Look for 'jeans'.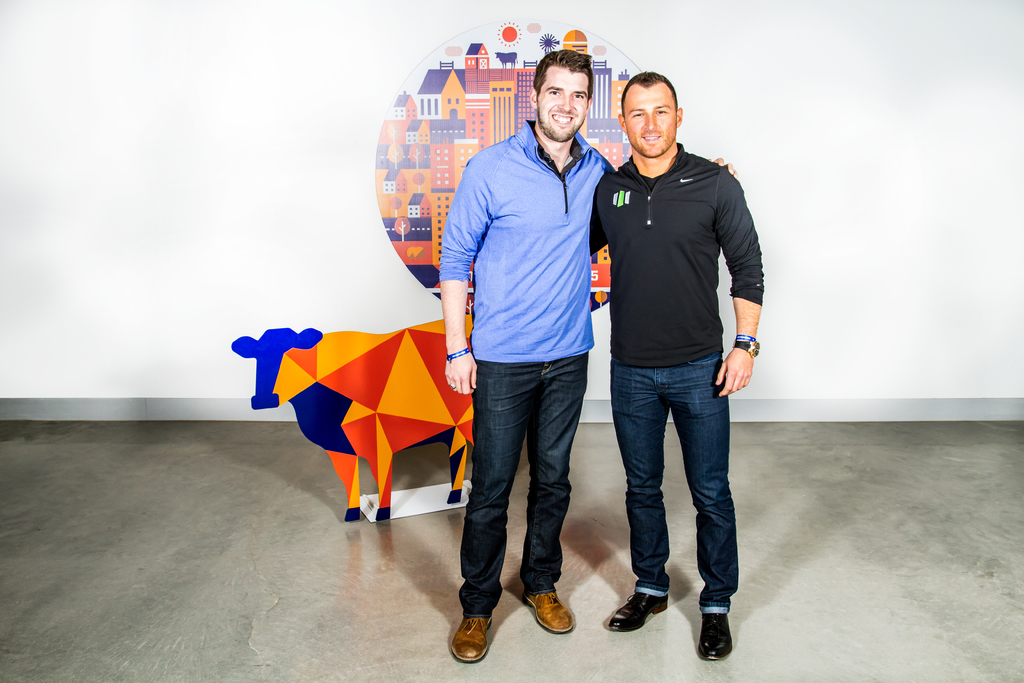
Found: 608 352 740 614.
